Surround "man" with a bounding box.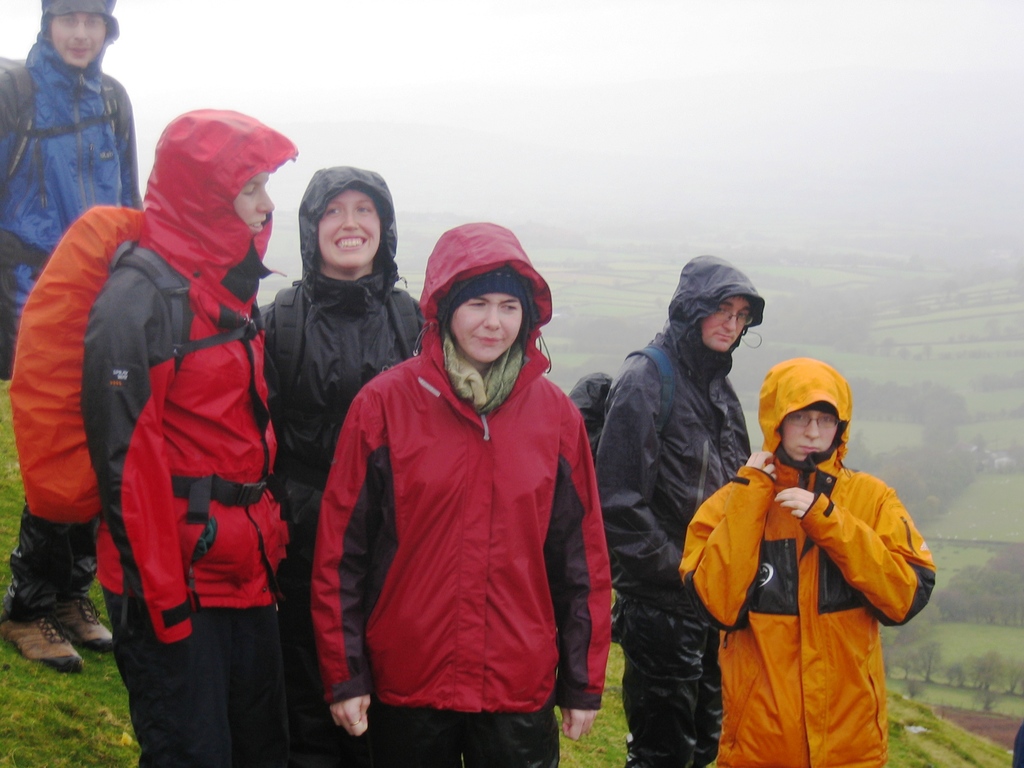
[x1=673, y1=324, x2=936, y2=757].
